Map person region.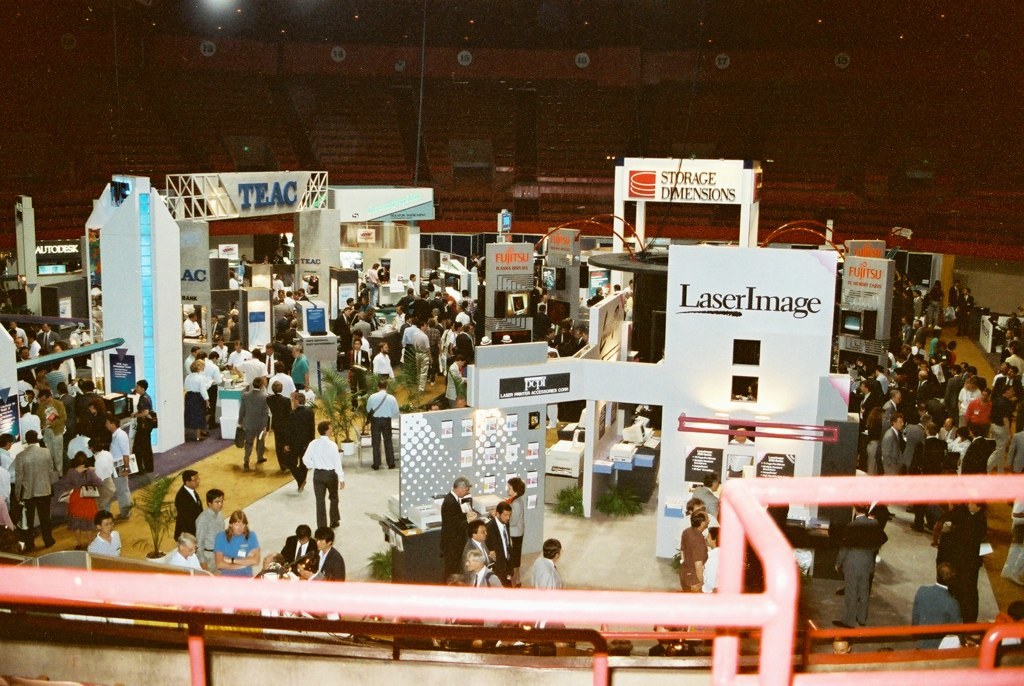
Mapped to pyautogui.locateOnScreen(443, 356, 466, 404).
